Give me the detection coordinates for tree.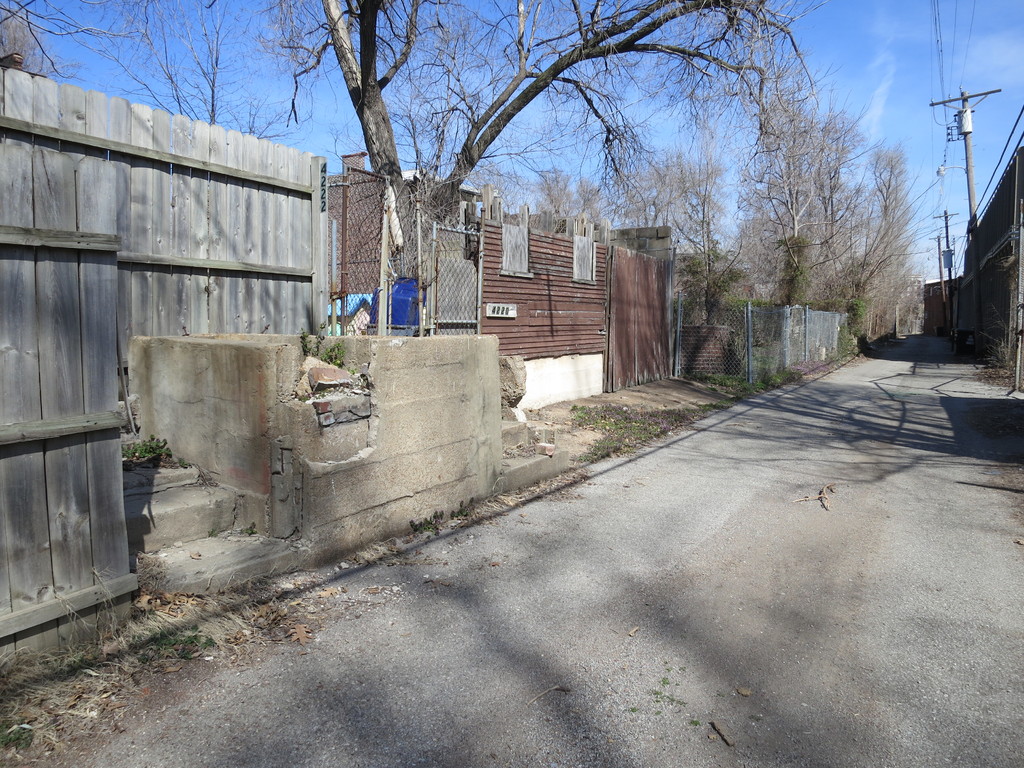
224,0,813,196.
